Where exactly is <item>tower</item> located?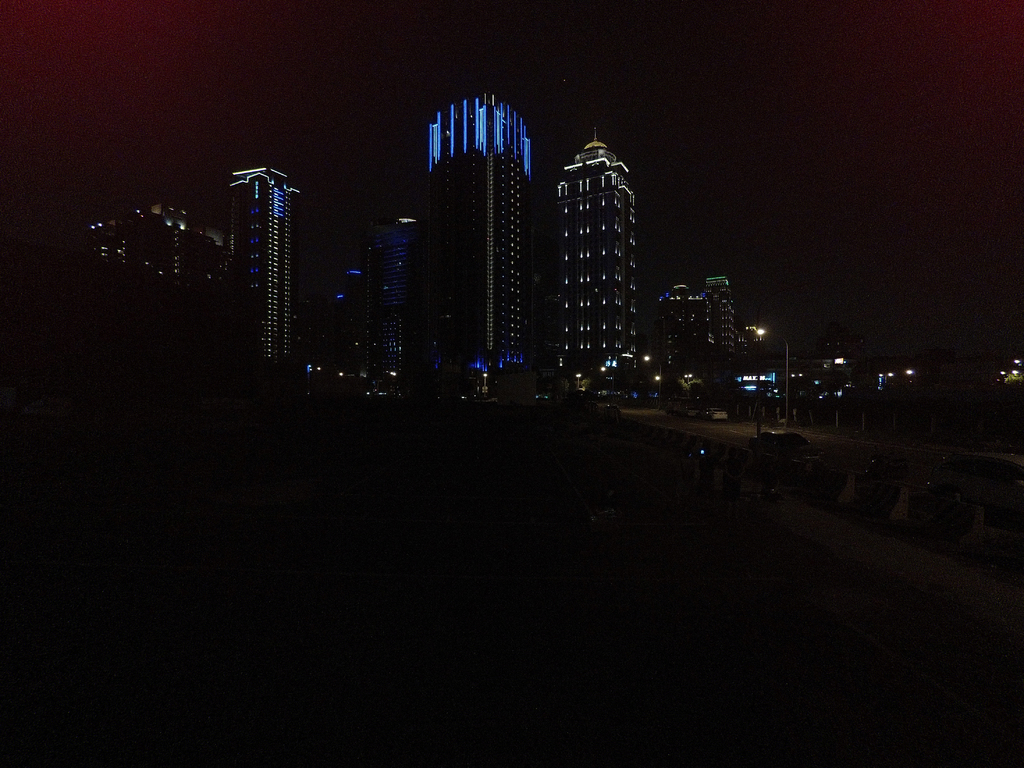
Its bounding box is 364,212,433,375.
